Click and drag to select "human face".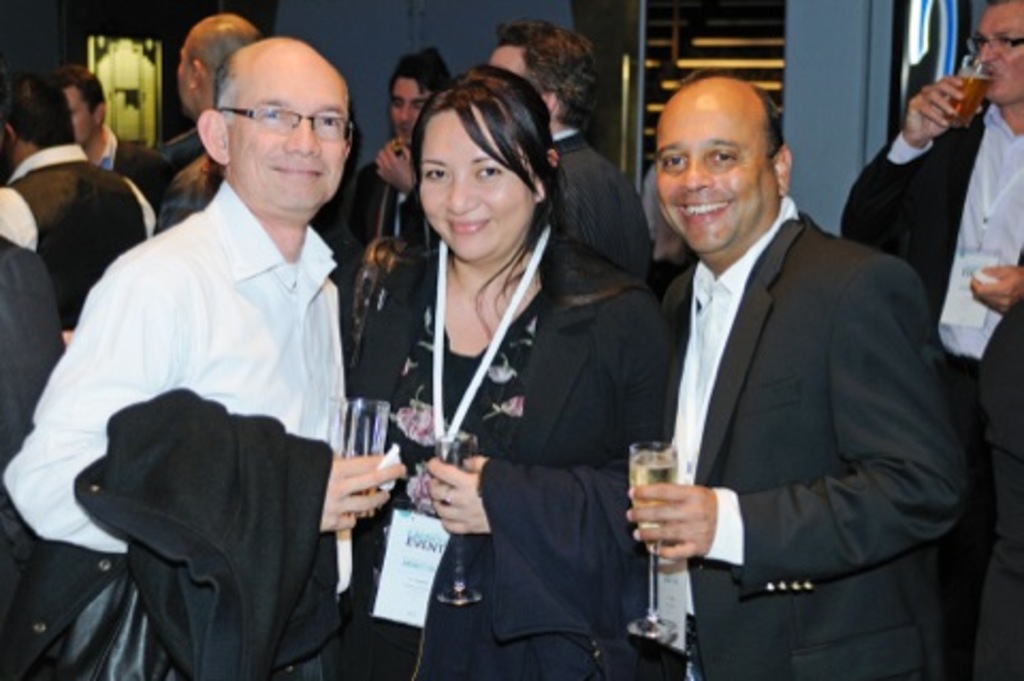
Selection: rect(418, 107, 540, 258).
